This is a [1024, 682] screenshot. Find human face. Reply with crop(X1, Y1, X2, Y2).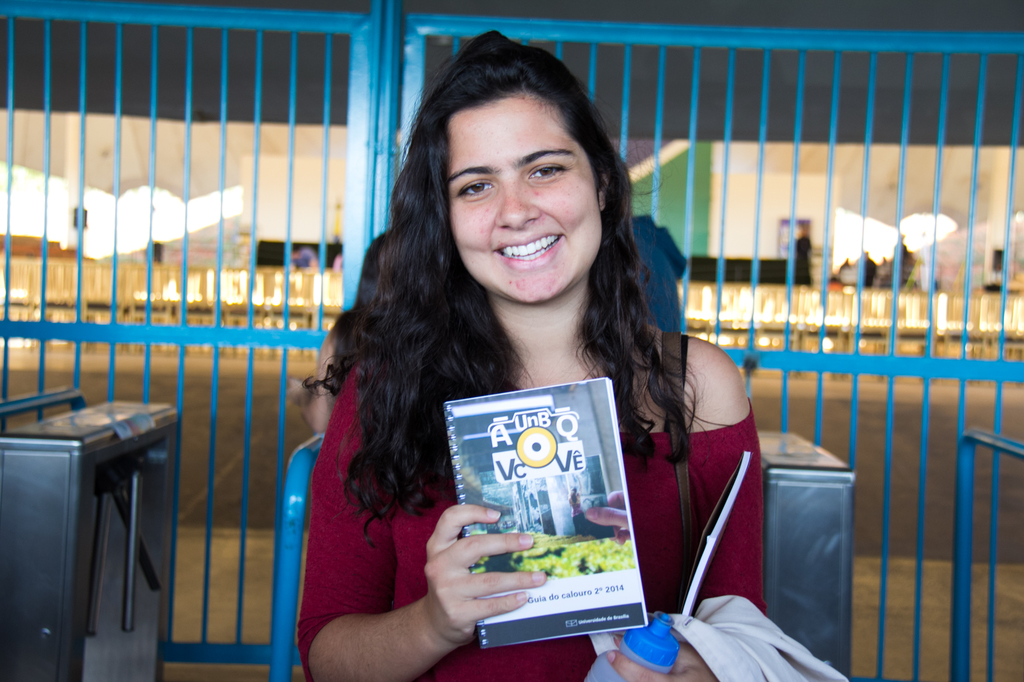
crop(451, 99, 603, 304).
